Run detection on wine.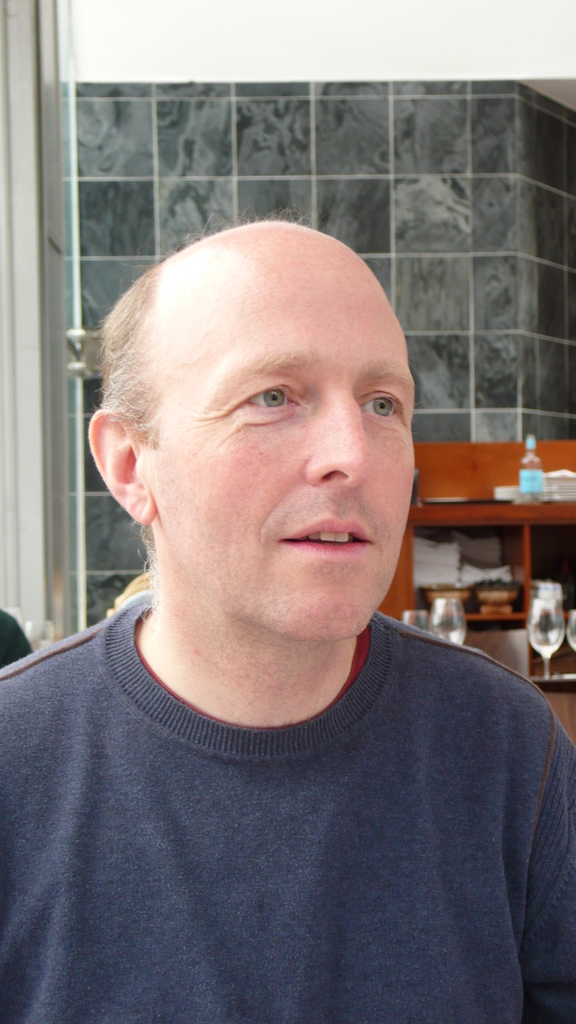
Result: left=568, top=612, right=575, bottom=652.
